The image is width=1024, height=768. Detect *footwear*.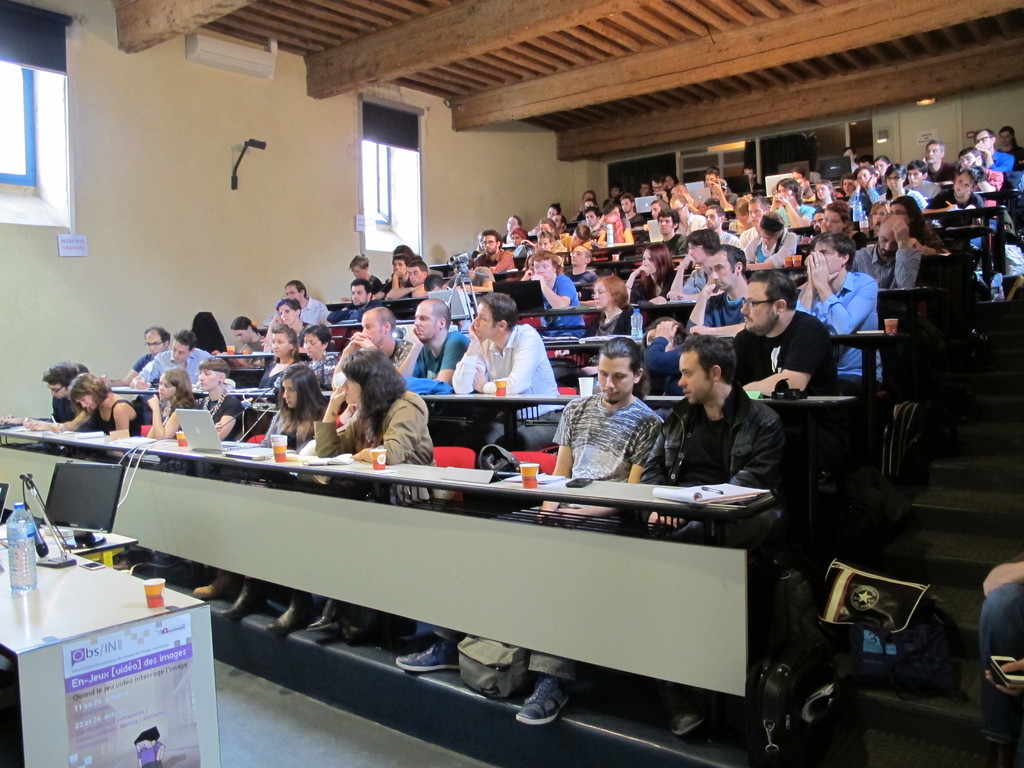
Detection: 191 583 221 596.
